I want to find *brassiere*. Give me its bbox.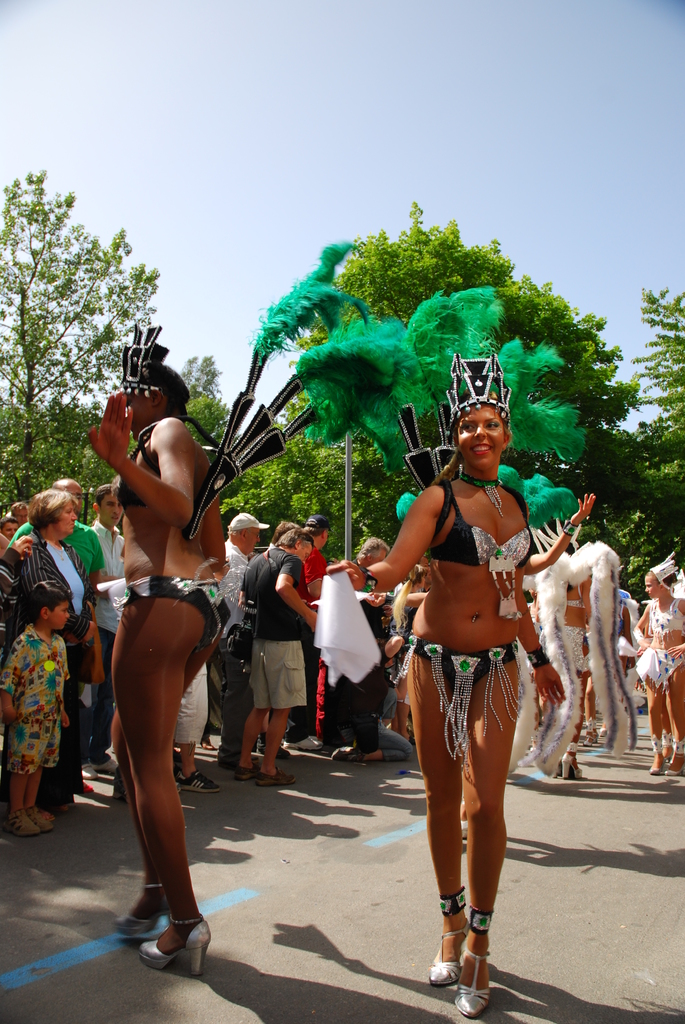
{"x1": 426, "y1": 476, "x2": 535, "y2": 620}.
